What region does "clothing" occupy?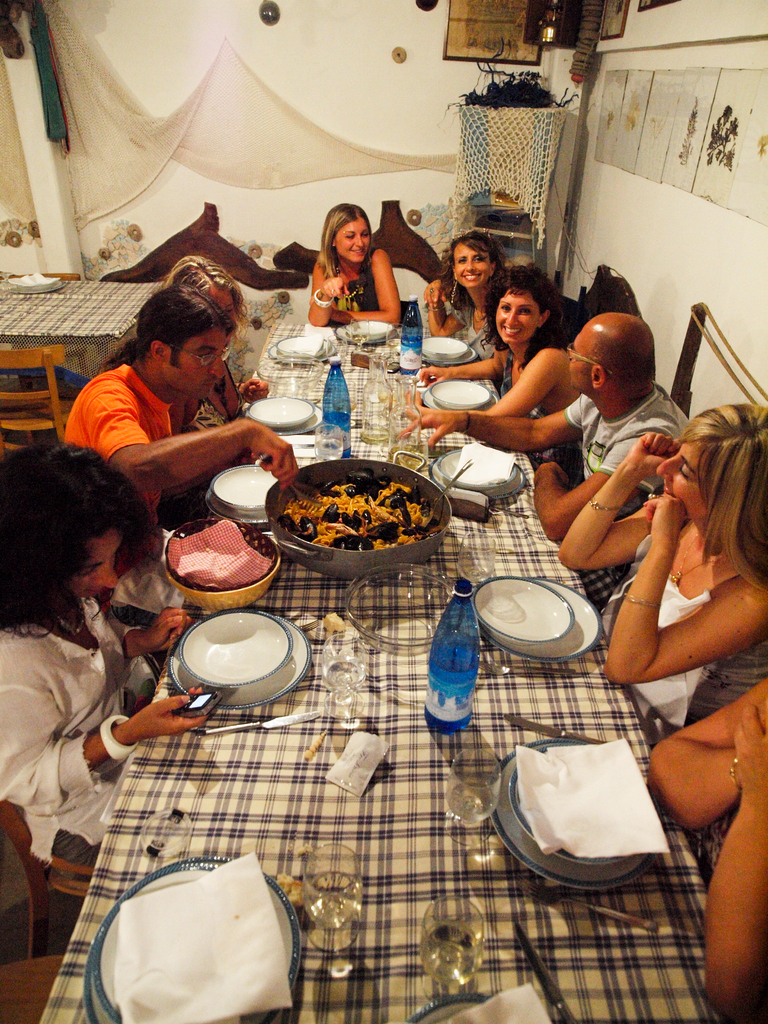
select_region(0, 538, 155, 856).
